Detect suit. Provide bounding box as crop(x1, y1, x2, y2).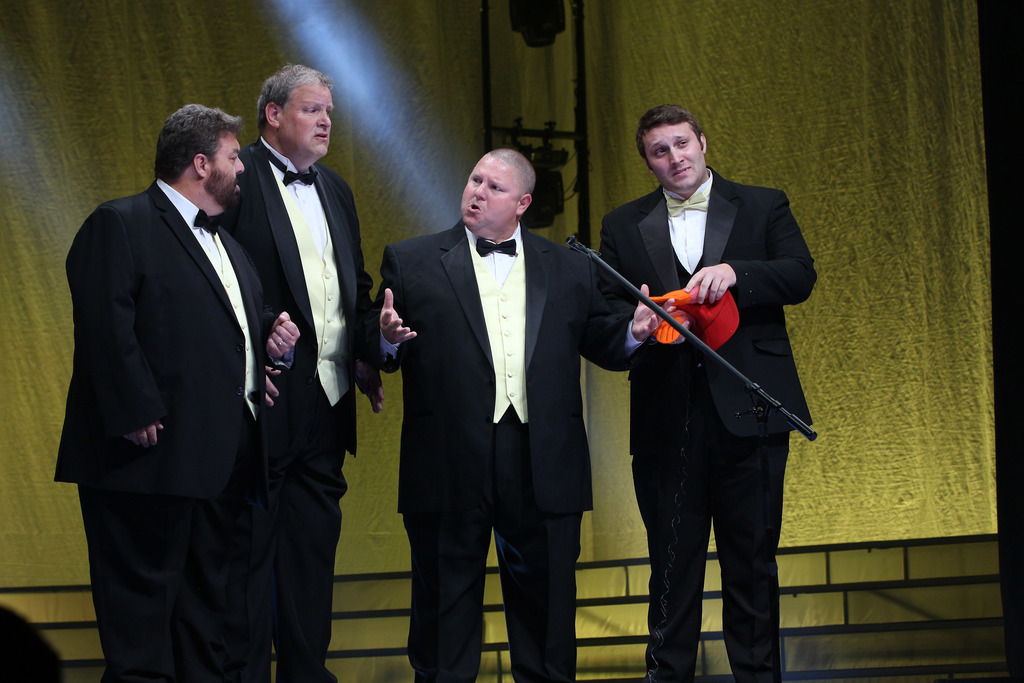
crop(60, 83, 310, 677).
